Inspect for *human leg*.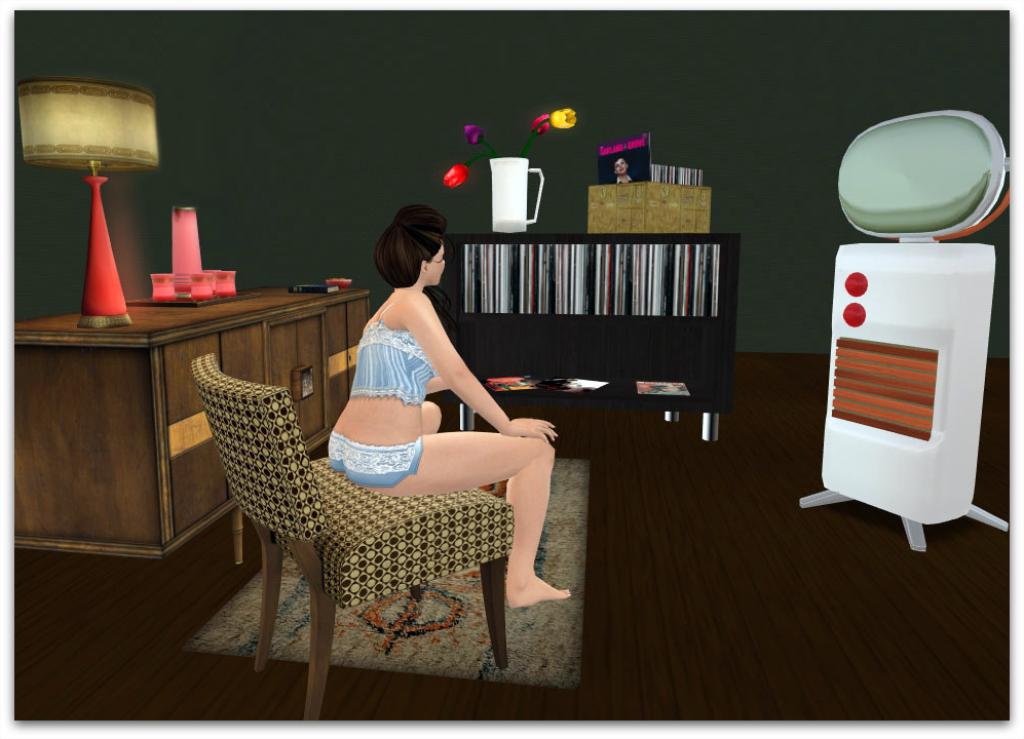
Inspection: left=351, top=429, right=573, bottom=608.
